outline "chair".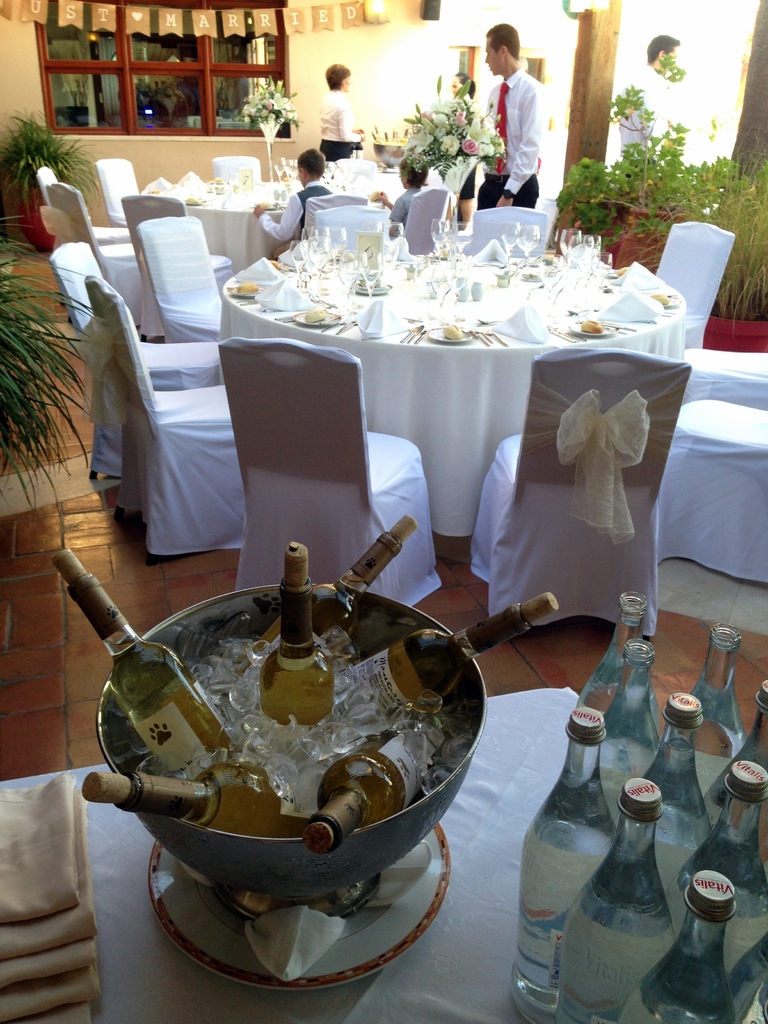
Outline: {"x1": 471, "y1": 344, "x2": 693, "y2": 657}.
